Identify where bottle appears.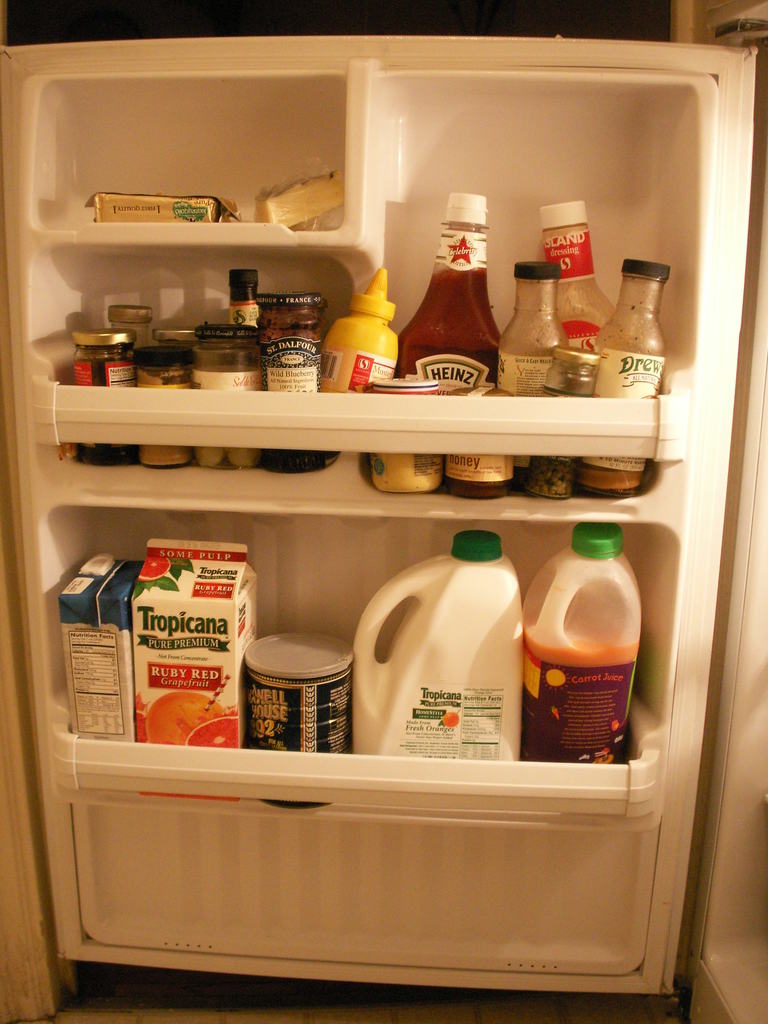
Appears at Rect(490, 255, 564, 493).
